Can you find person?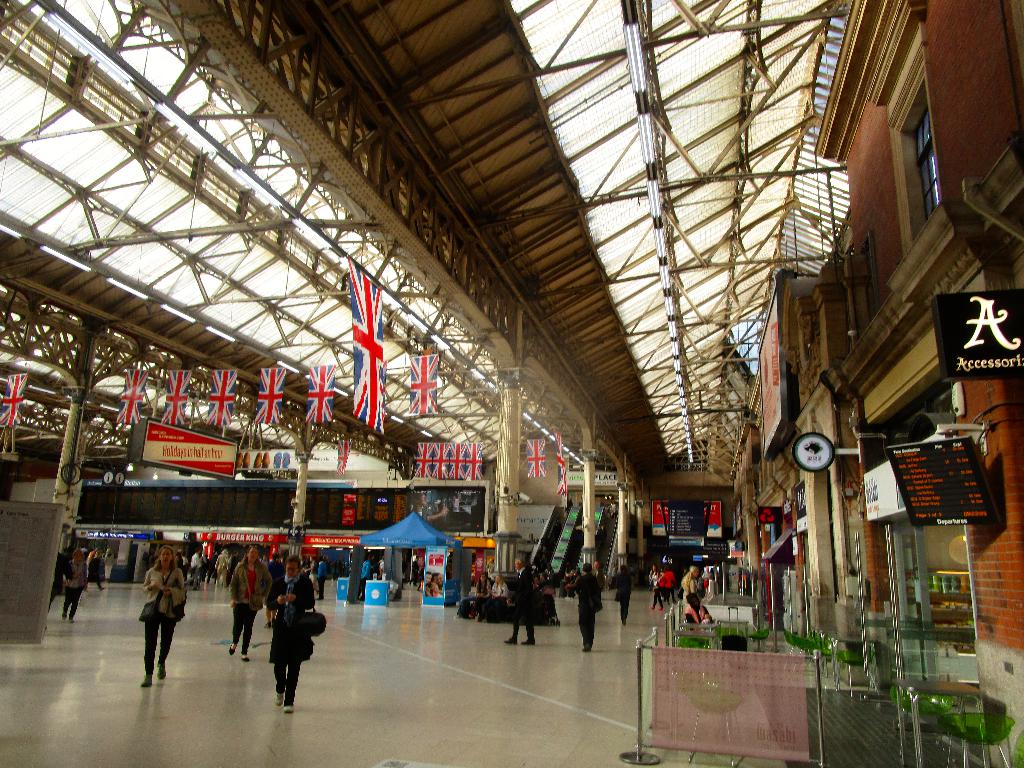
Yes, bounding box: box=[542, 550, 555, 572].
